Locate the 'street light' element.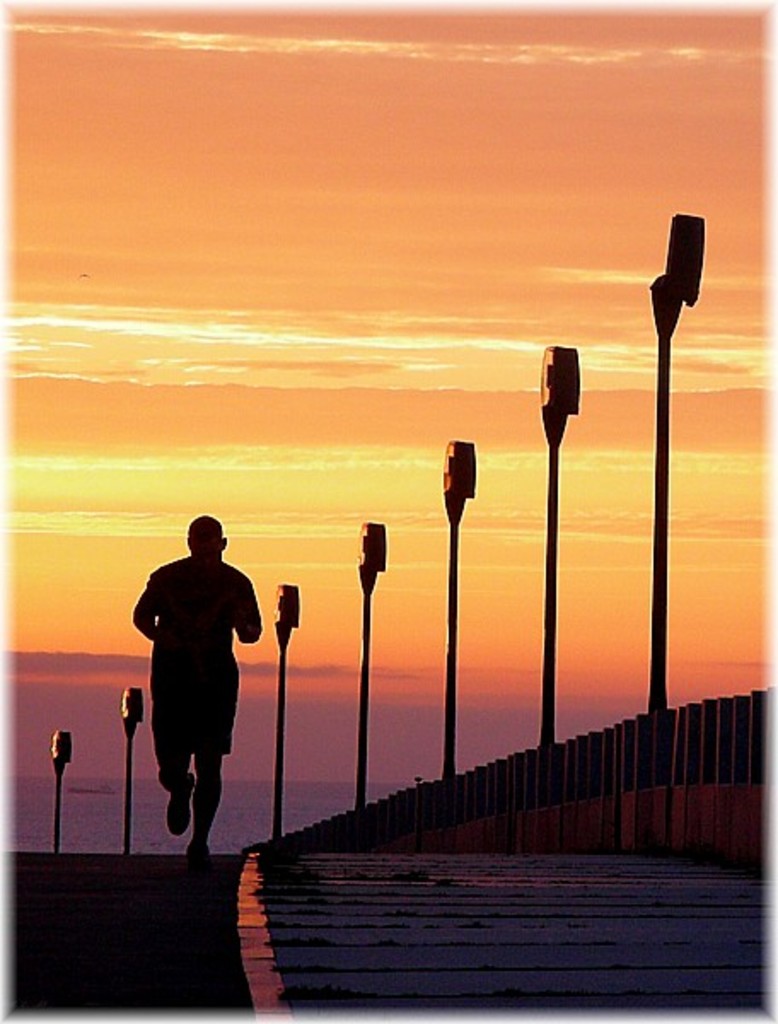
Element bbox: Rect(44, 722, 77, 858).
